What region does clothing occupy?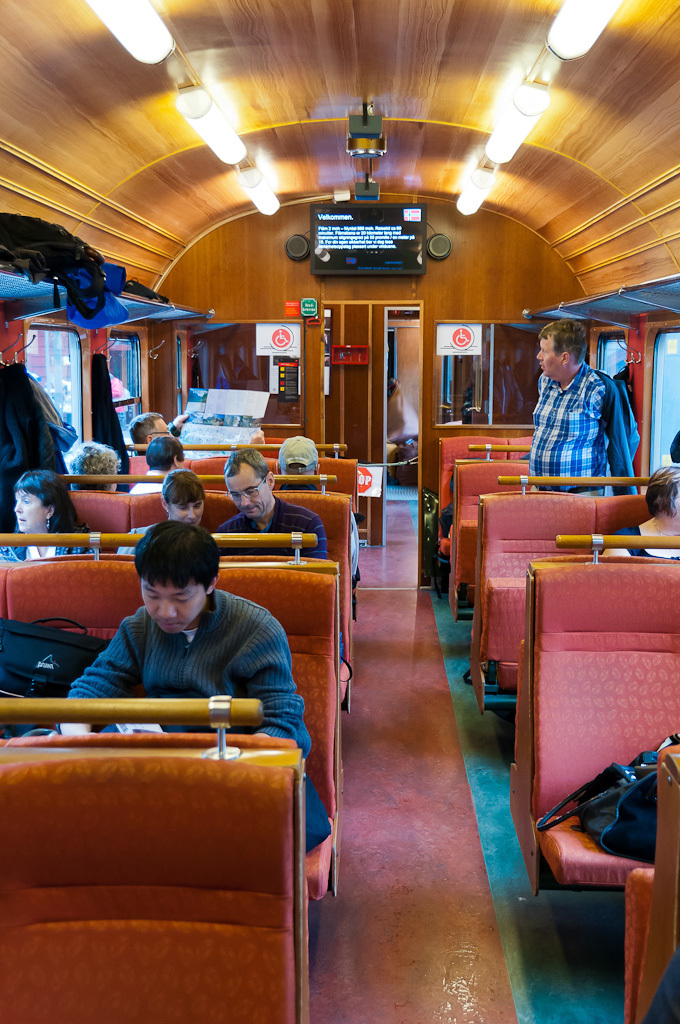
121 467 171 499.
